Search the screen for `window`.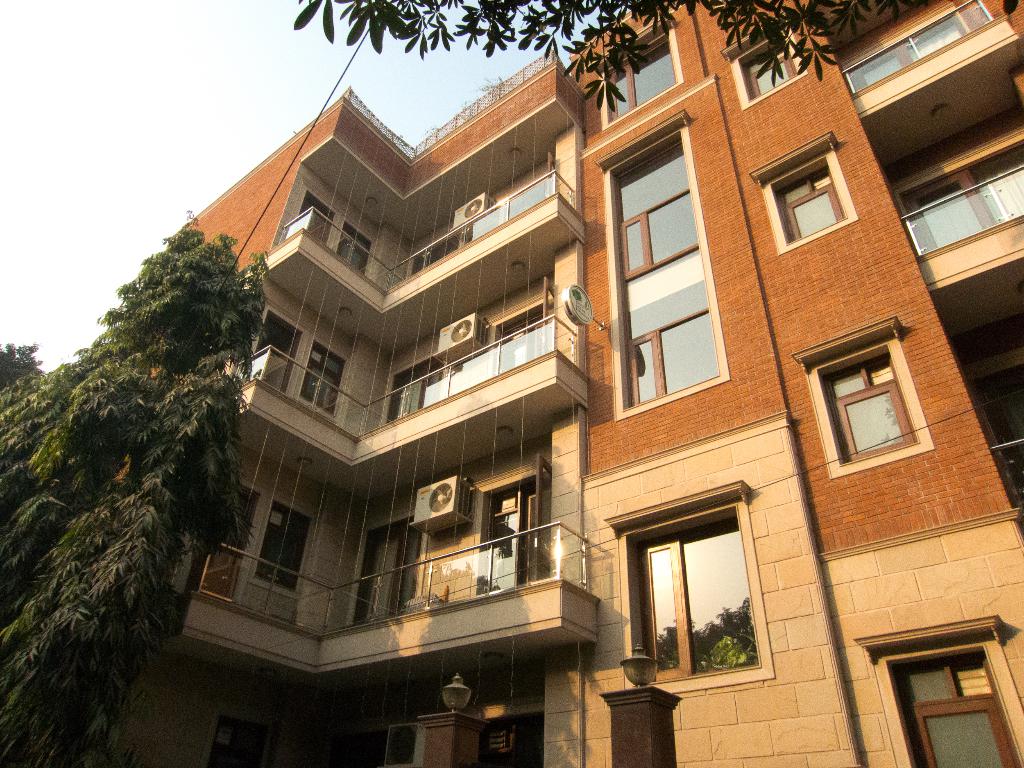
Found at (589, 6, 682, 132).
